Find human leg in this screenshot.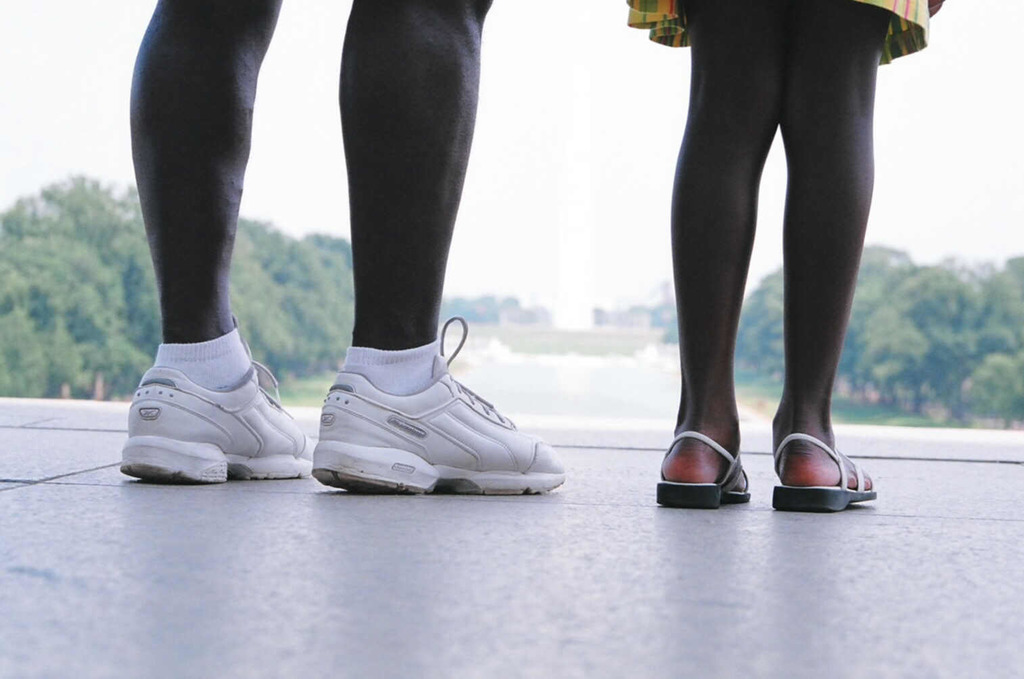
The bounding box for human leg is x1=652, y1=0, x2=777, y2=502.
